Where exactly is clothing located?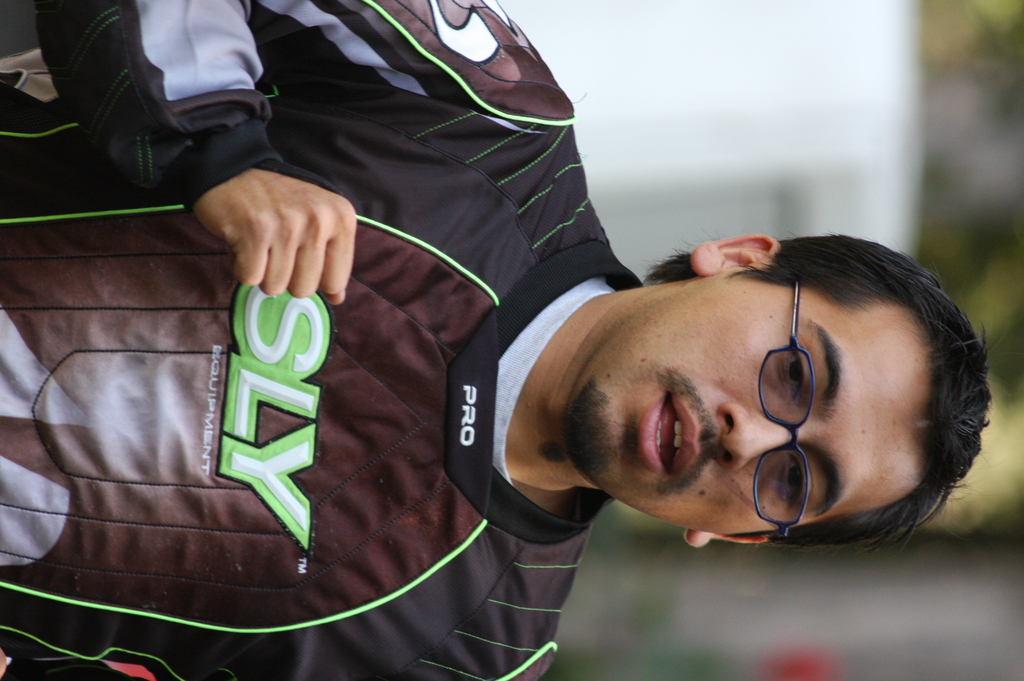
Its bounding box is detection(0, 0, 619, 680).
